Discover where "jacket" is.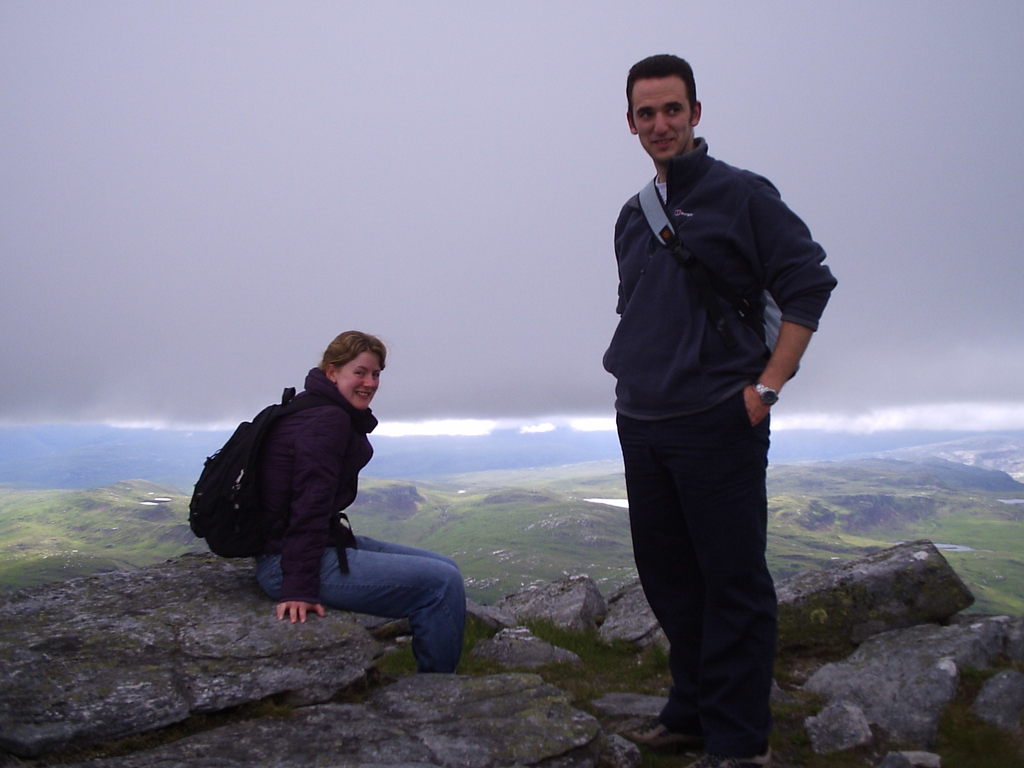
Discovered at box(220, 365, 378, 600).
